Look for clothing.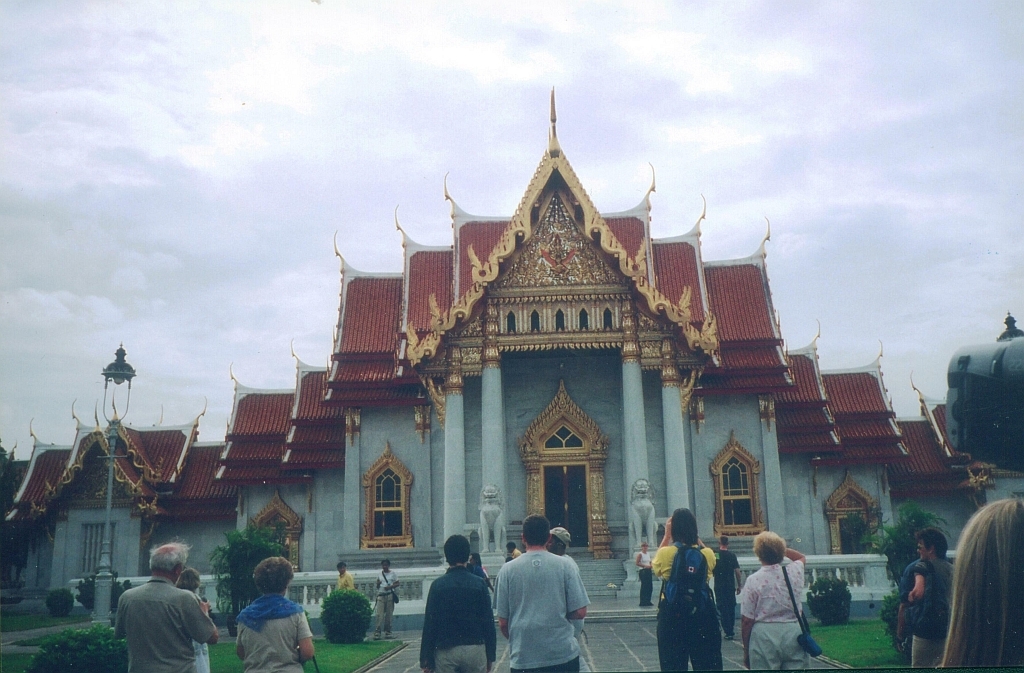
Found: left=416, top=557, right=498, bottom=672.
